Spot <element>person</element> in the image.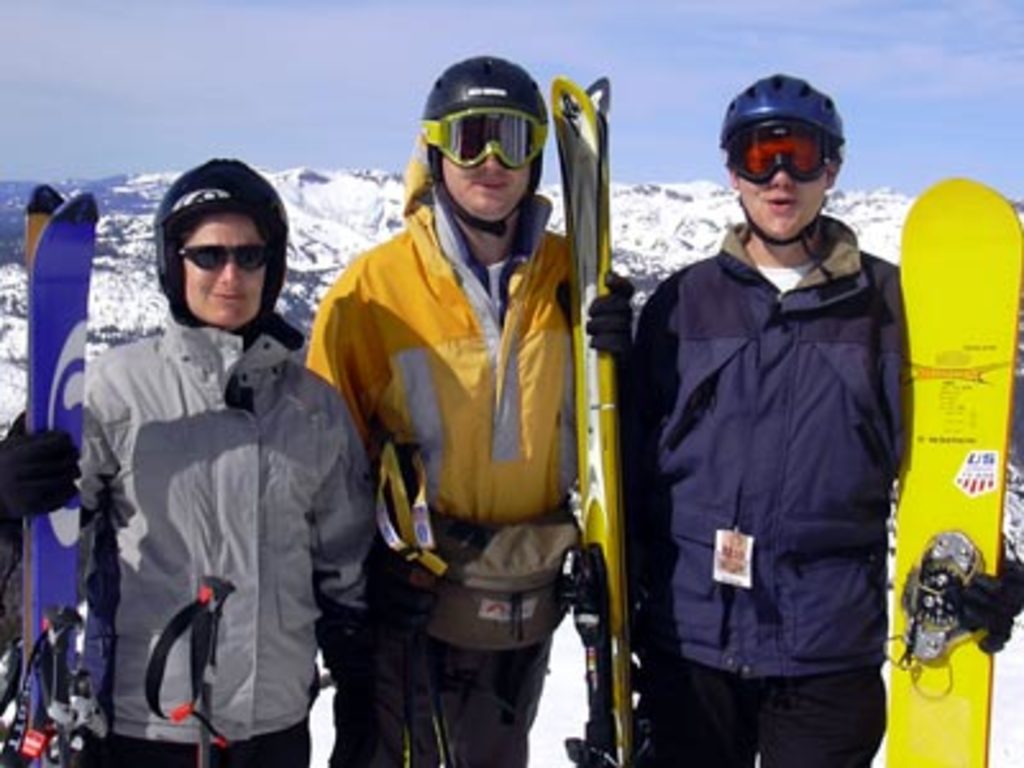
<element>person</element> found at {"left": 305, "top": 59, "right": 640, "bottom": 765}.
